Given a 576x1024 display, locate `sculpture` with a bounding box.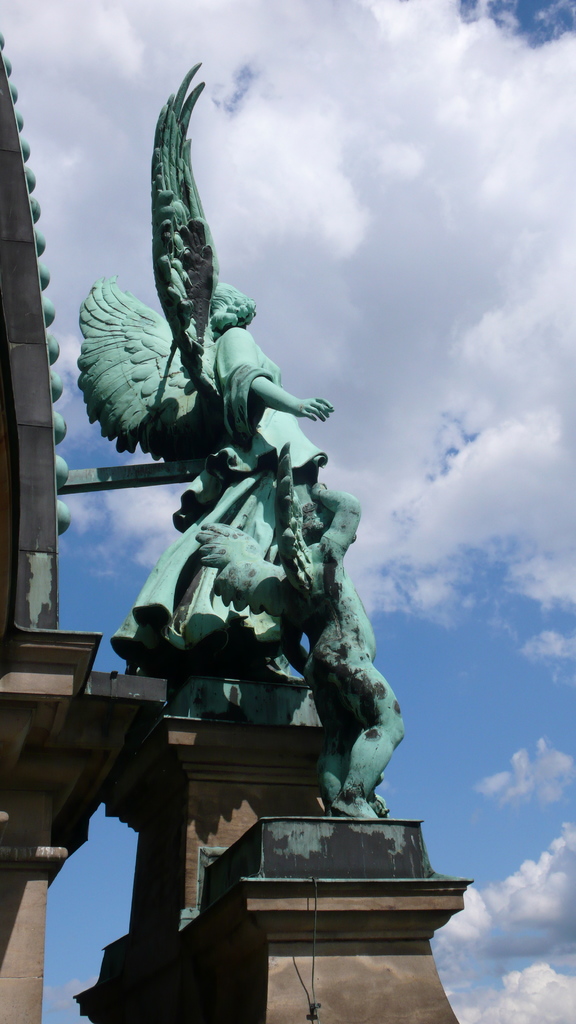
Located: {"left": 186, "top": 440, "right": 410, "bottom": 828}.
